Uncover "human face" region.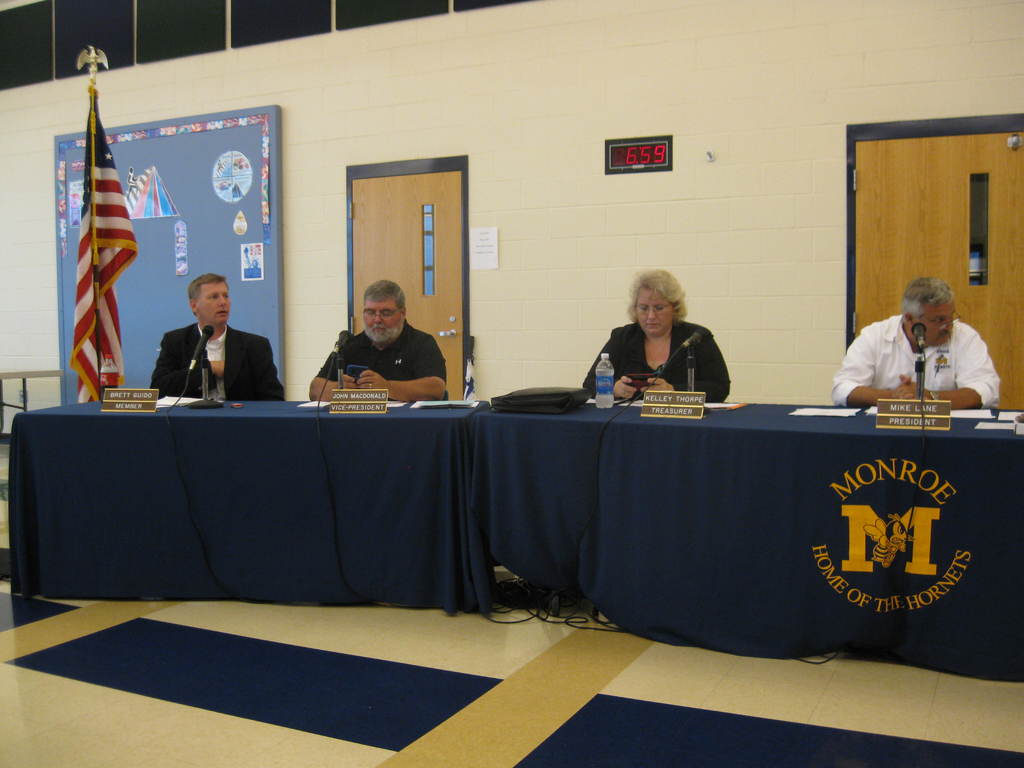
Uncovered: x1=634, y1=289, x2=668, y2=336.
